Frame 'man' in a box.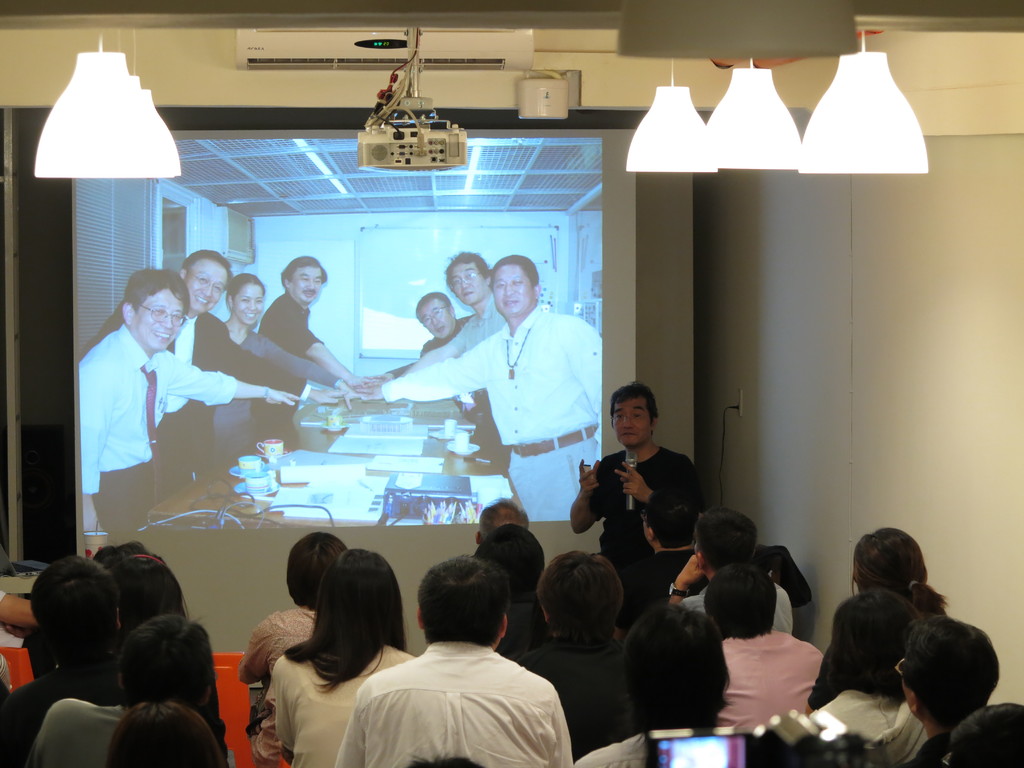
(x1=621, y1=490, x2=697, y2=623).
